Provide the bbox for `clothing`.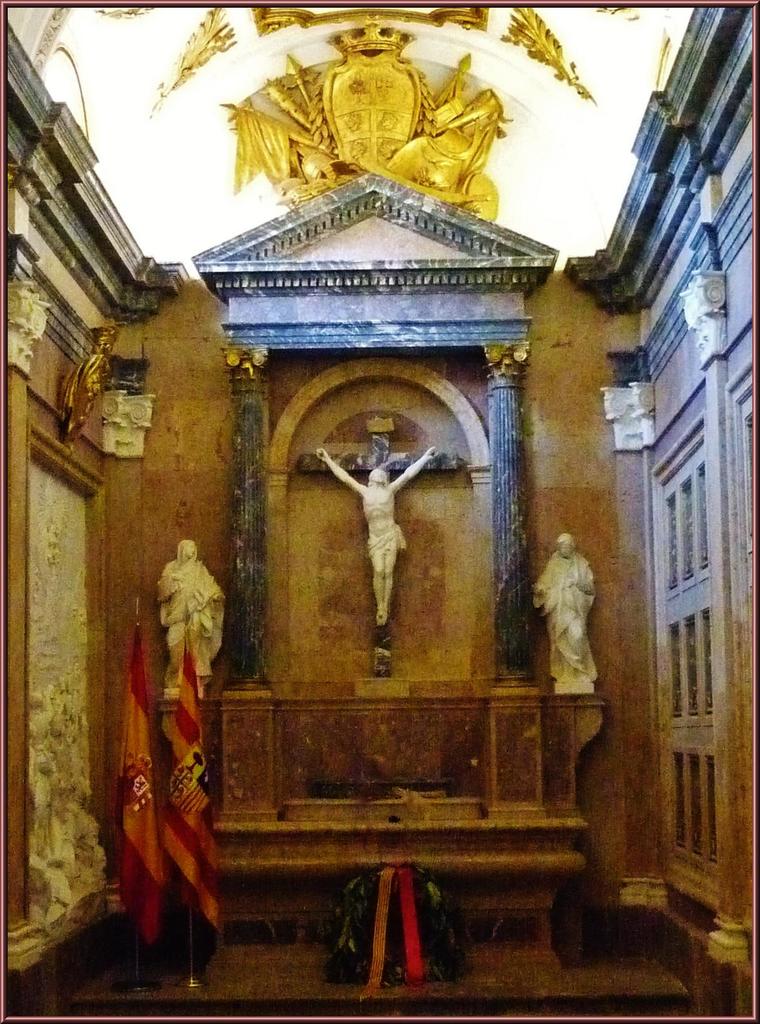
pyautogui.locateOnScreen(164, 562, 227, 686).
